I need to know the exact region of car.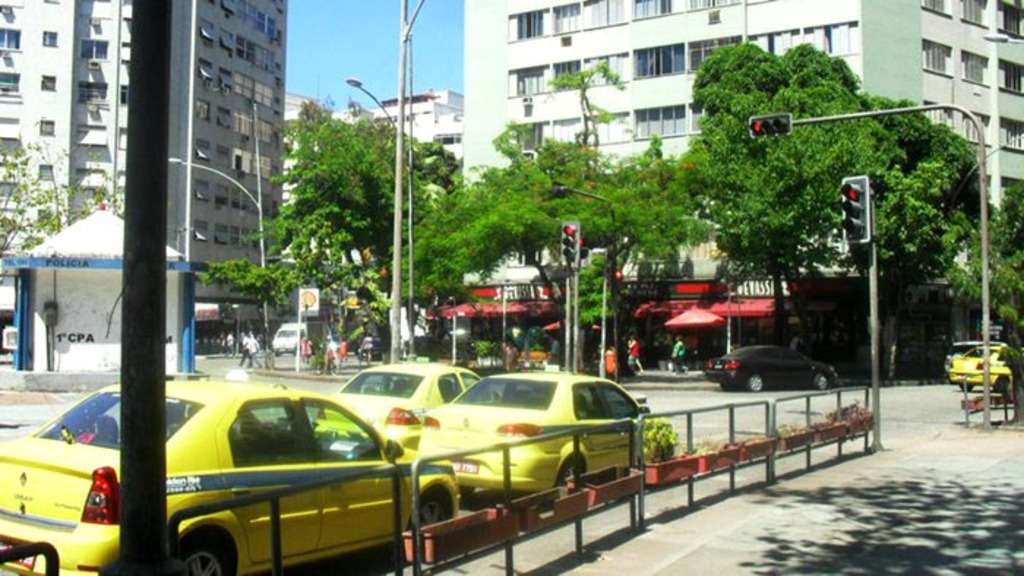
Region: box(949, 346, 1014, 395).
